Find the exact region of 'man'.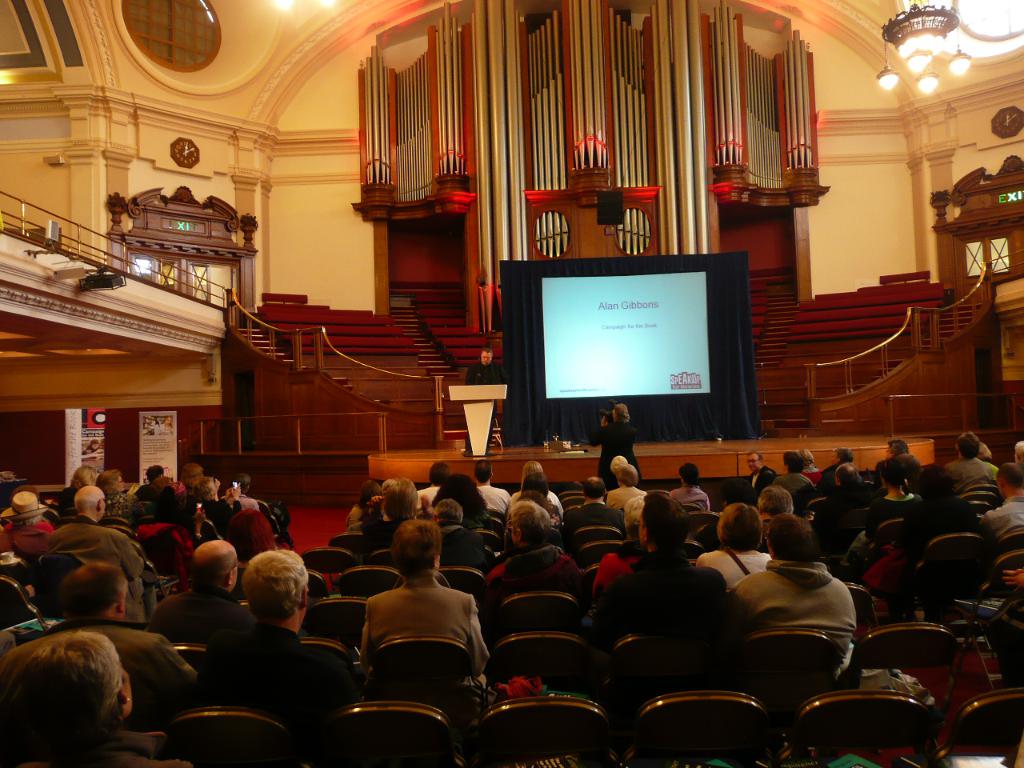
Exact region: (left=44, top=557, right=241, bottom=709).
